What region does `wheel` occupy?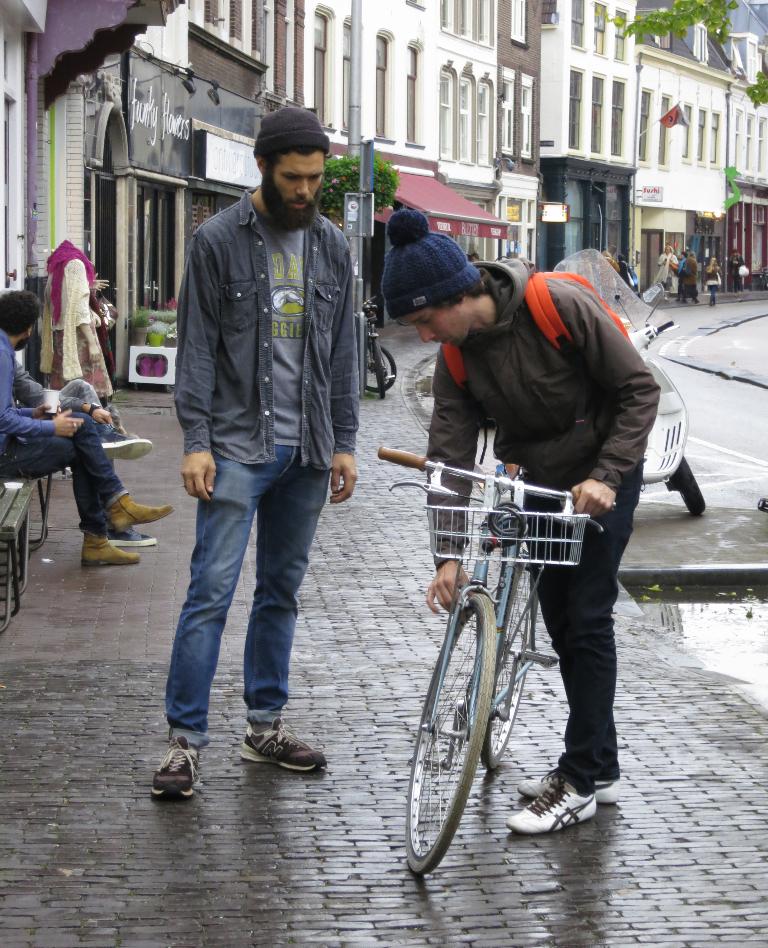
365:340:399:395.
